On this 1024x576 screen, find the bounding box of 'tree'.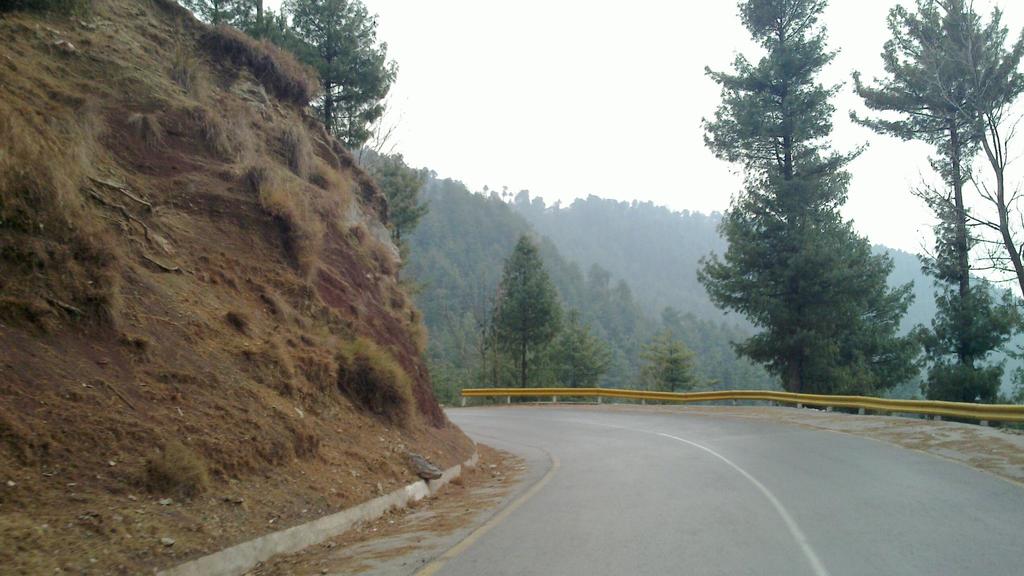
Bounding box: 850, 0, 1023, 424.
